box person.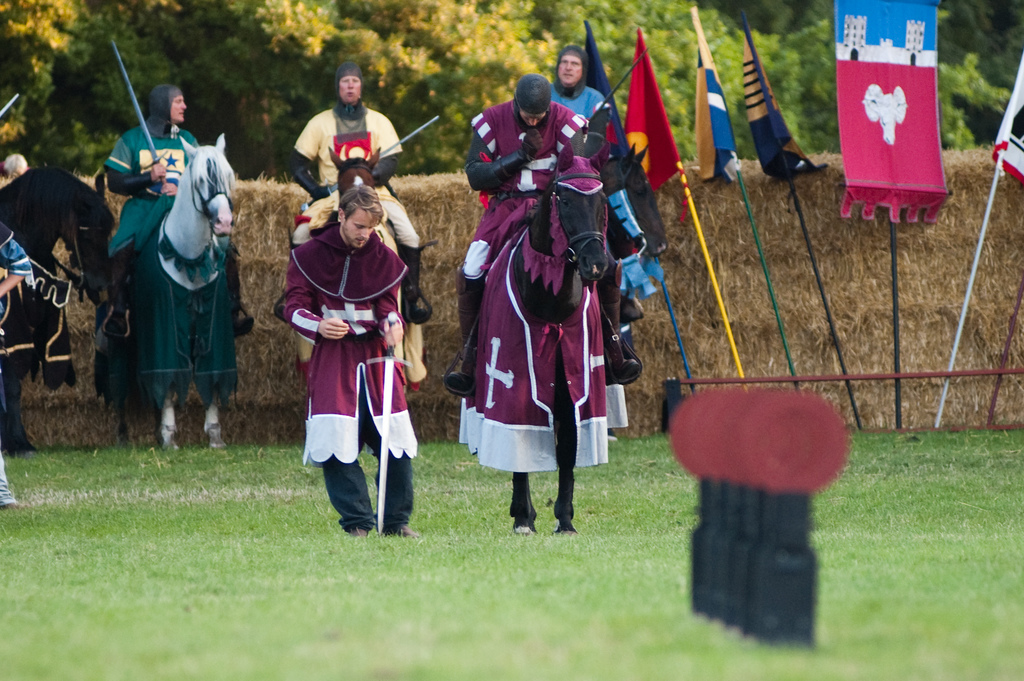
l=99, t=81, r=253, b=337.
